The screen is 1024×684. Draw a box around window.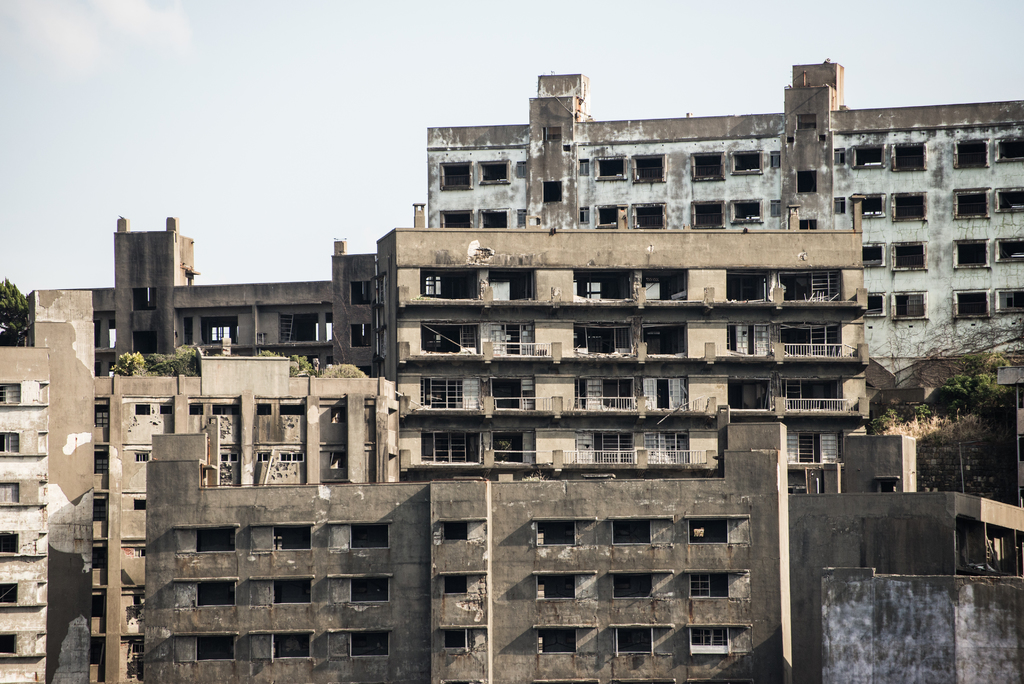
<region>852, 139, 927, 168</region>.
